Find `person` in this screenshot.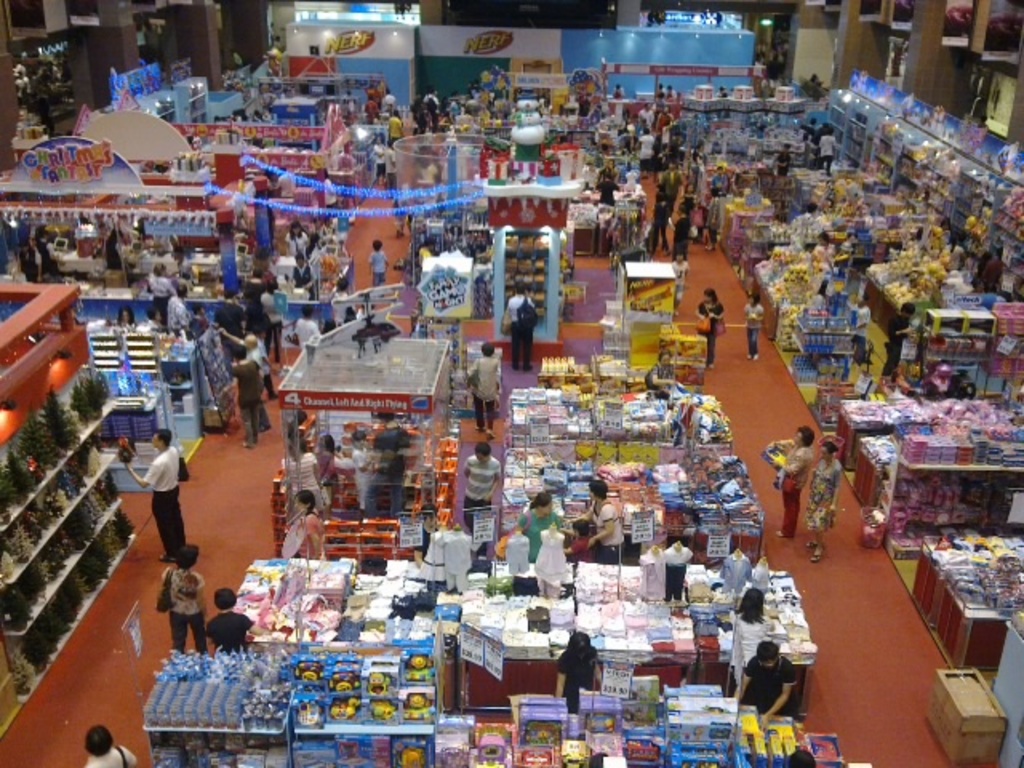
The bounding box for `person` is <bbox>715, 160, 734, 190</bbox>.
